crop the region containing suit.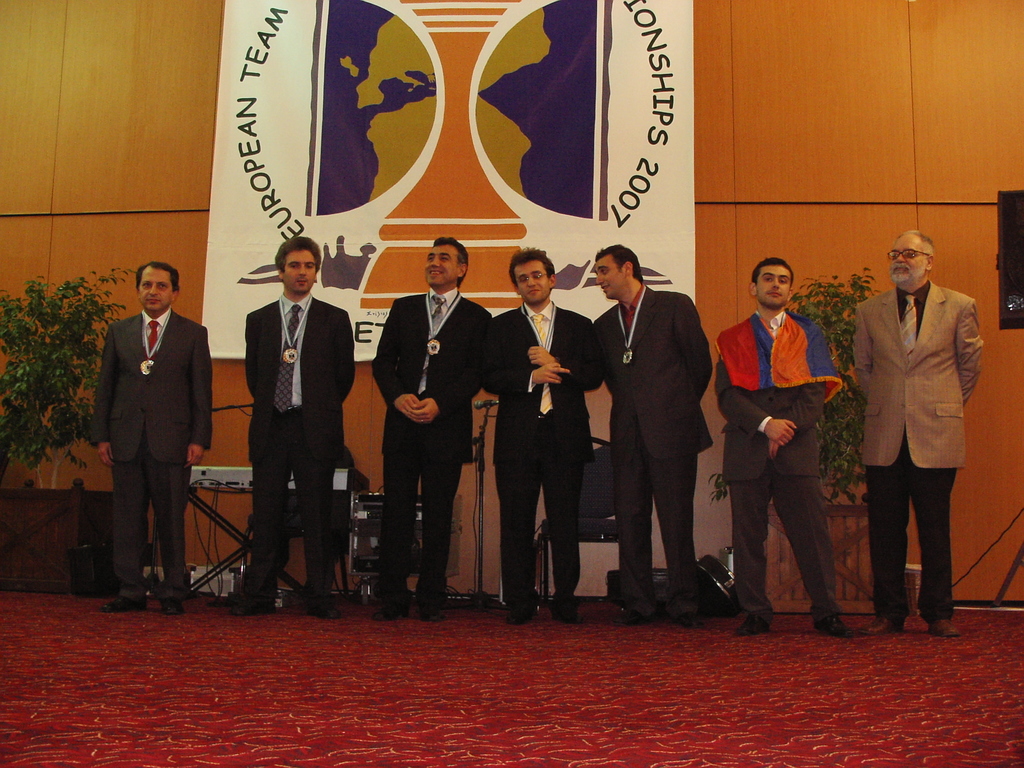
Crop region: locate(597, 239, 722, 611).
